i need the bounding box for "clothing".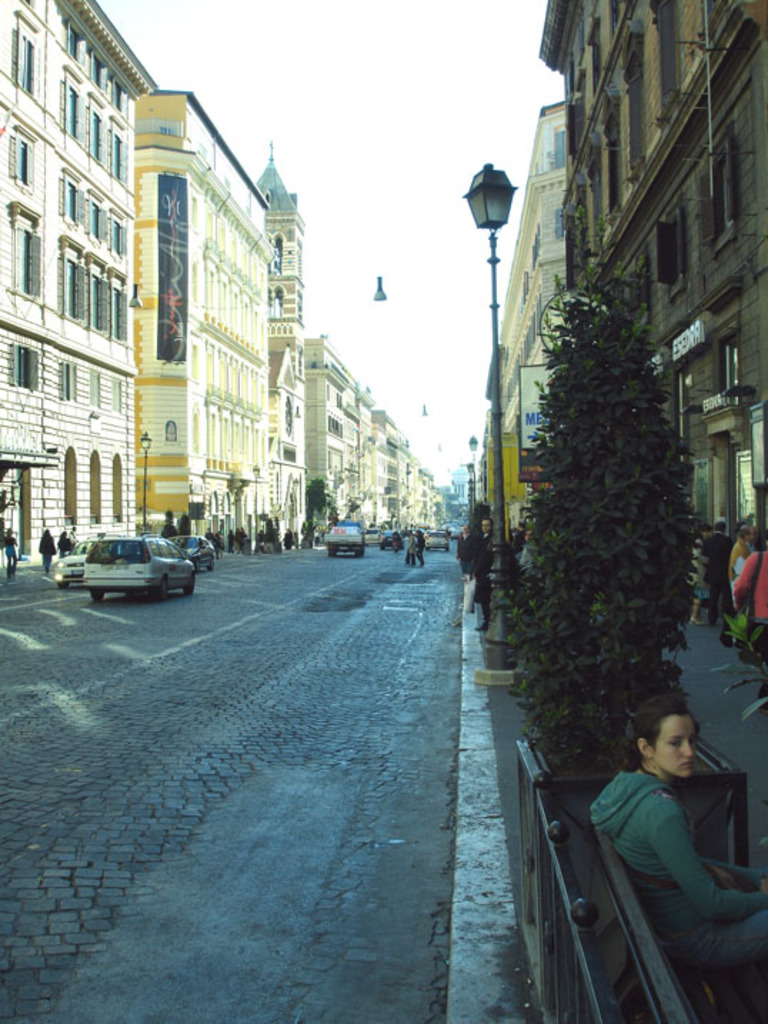
Here it is: box(56, 536, 70, 561).
